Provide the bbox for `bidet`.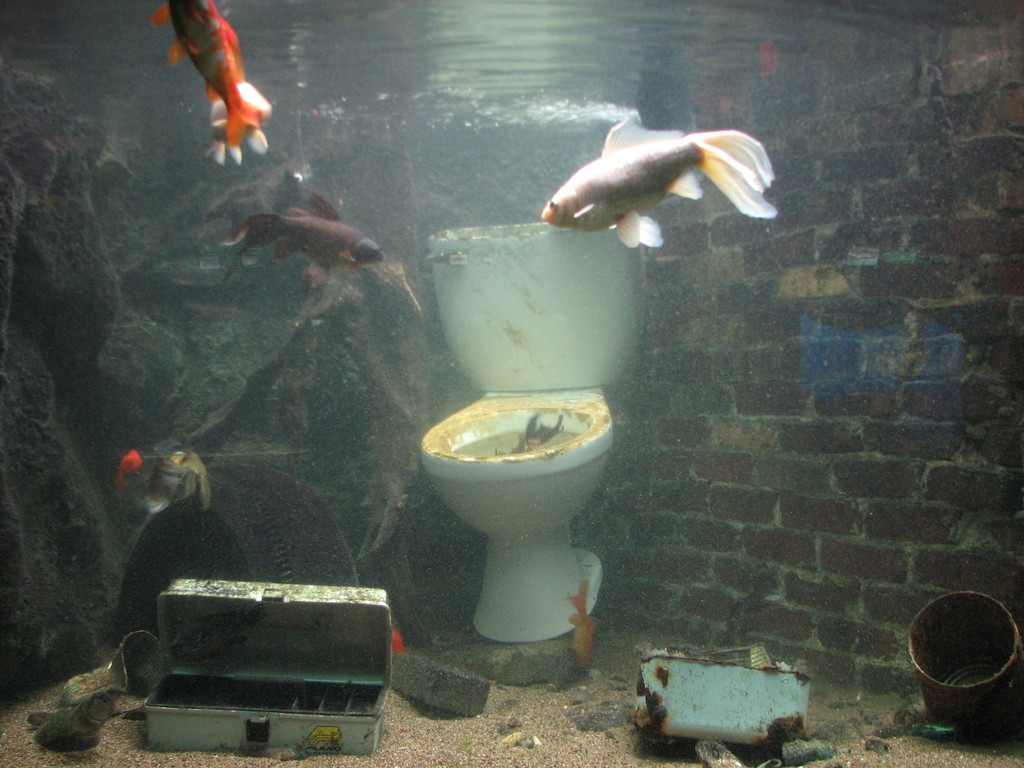
Rect(426, 388, 612, 641).
